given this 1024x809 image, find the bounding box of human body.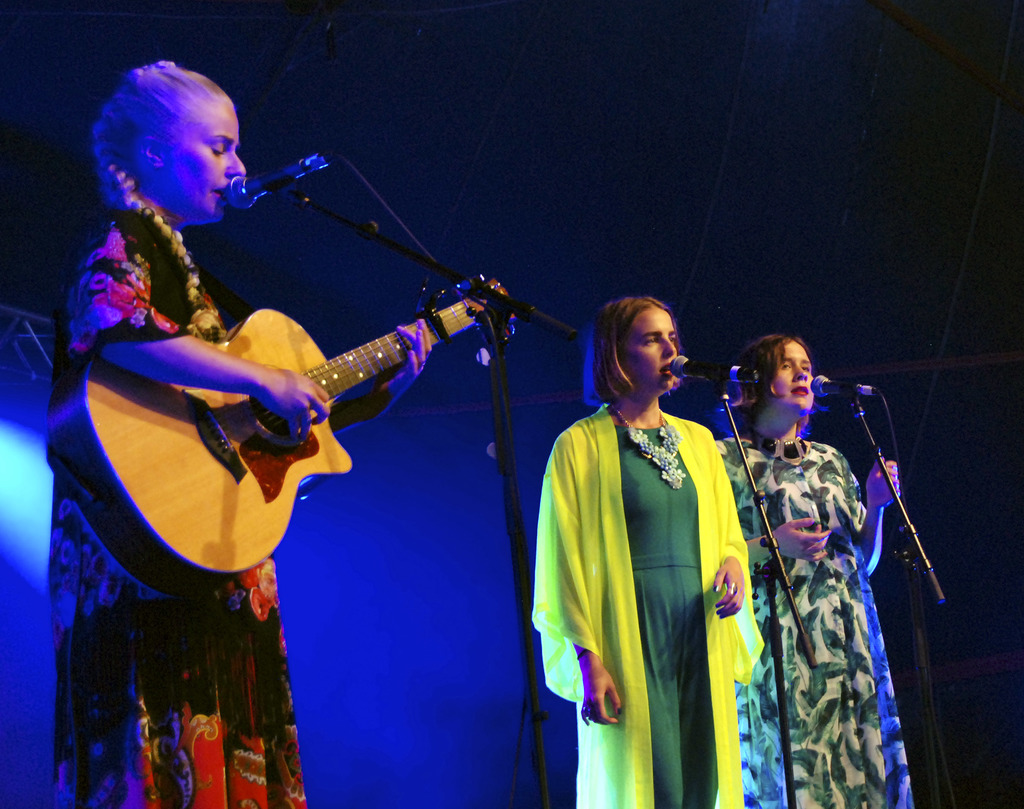
(left=714, top=433, right=915, bottom=808).
